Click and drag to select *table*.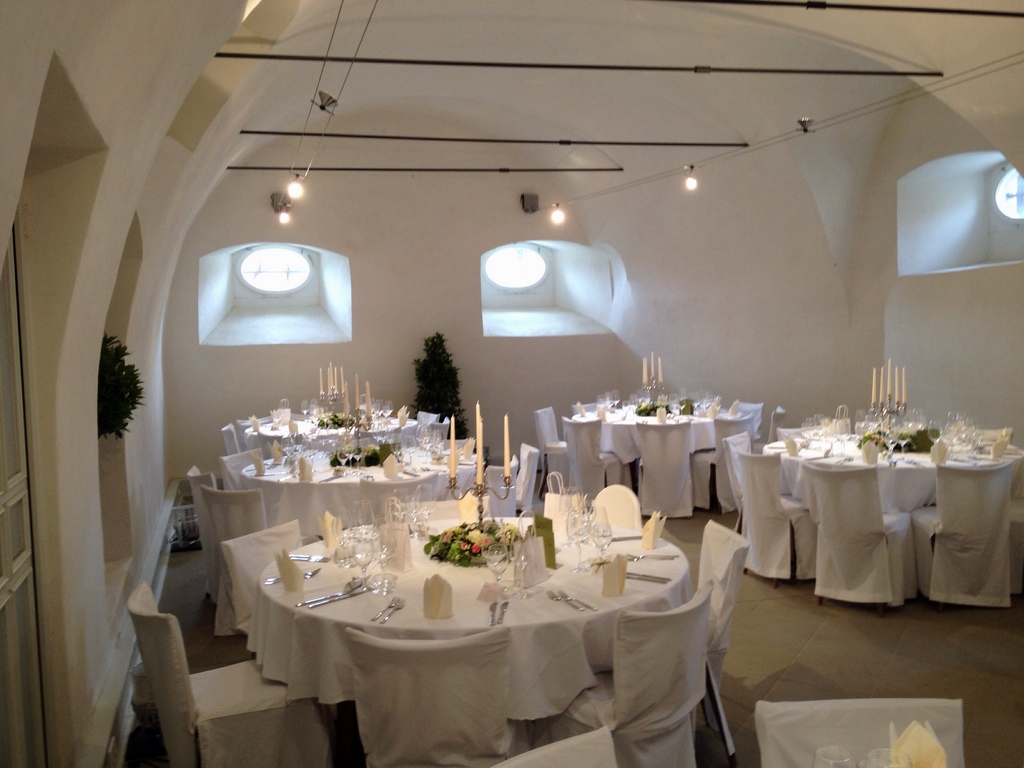
Selection: Rect(765, 438, 1021, 516).
